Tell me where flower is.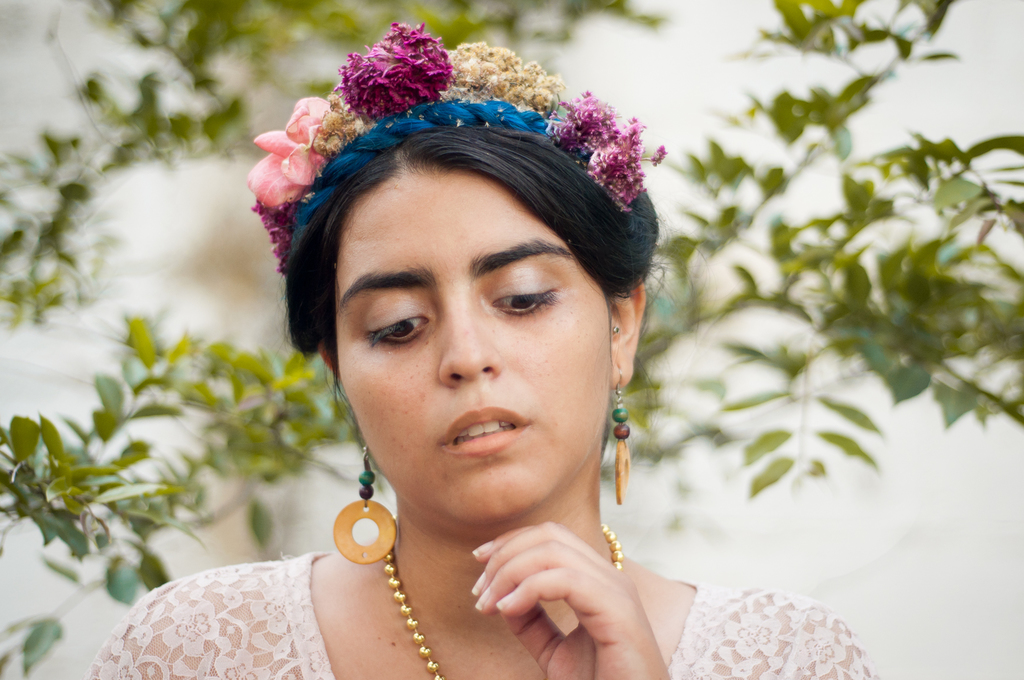
flower is at pyautogui.locateOnScreen(254, 92, 335, 203).
